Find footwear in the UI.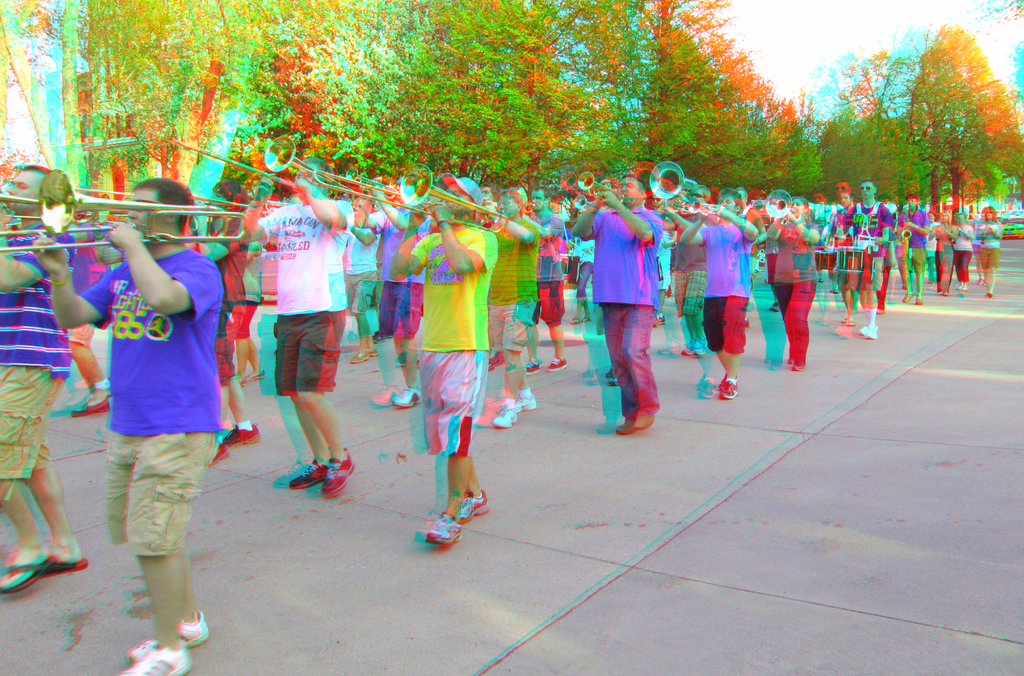
UI element at (left=478, top=407, right=492, bottom=428).
